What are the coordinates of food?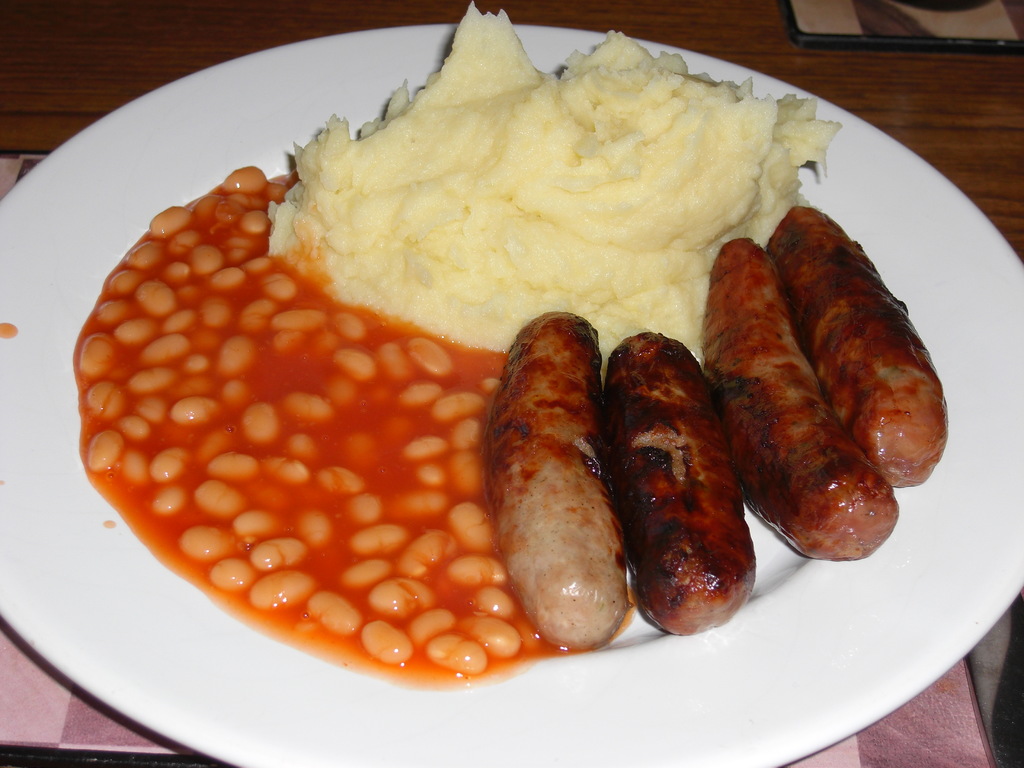
x1=483 y1=312 x2=627 y2=651.
